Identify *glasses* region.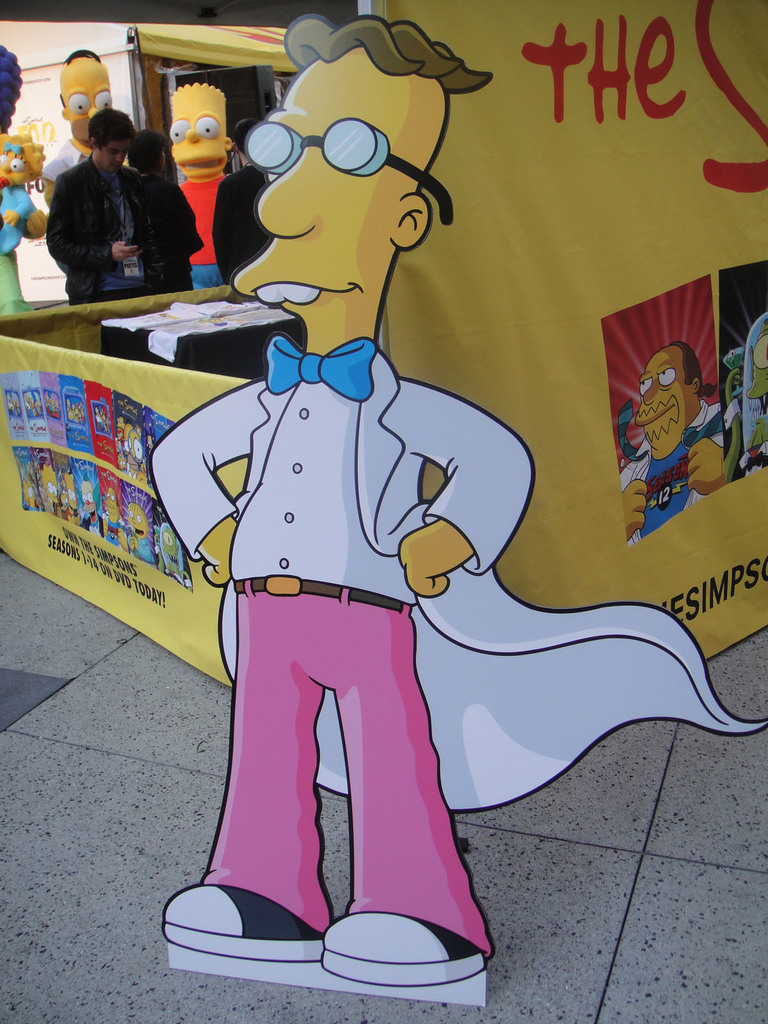
Region: detection(244, 115, 451, 225).
